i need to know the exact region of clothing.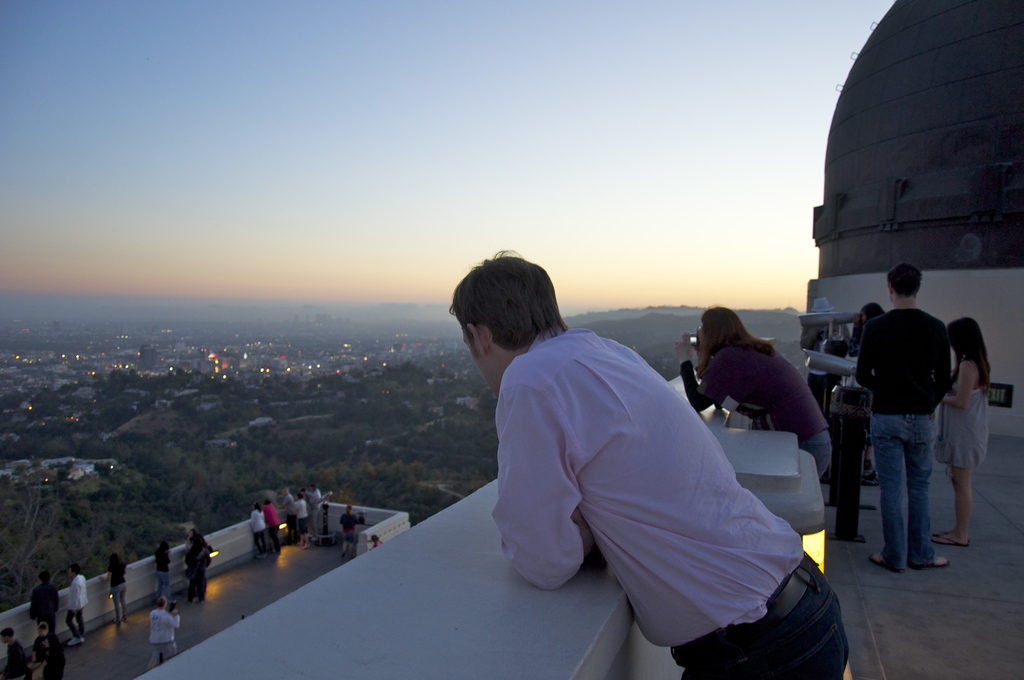
Region: [x1=149, y1=601, x2=178, y2=667].
